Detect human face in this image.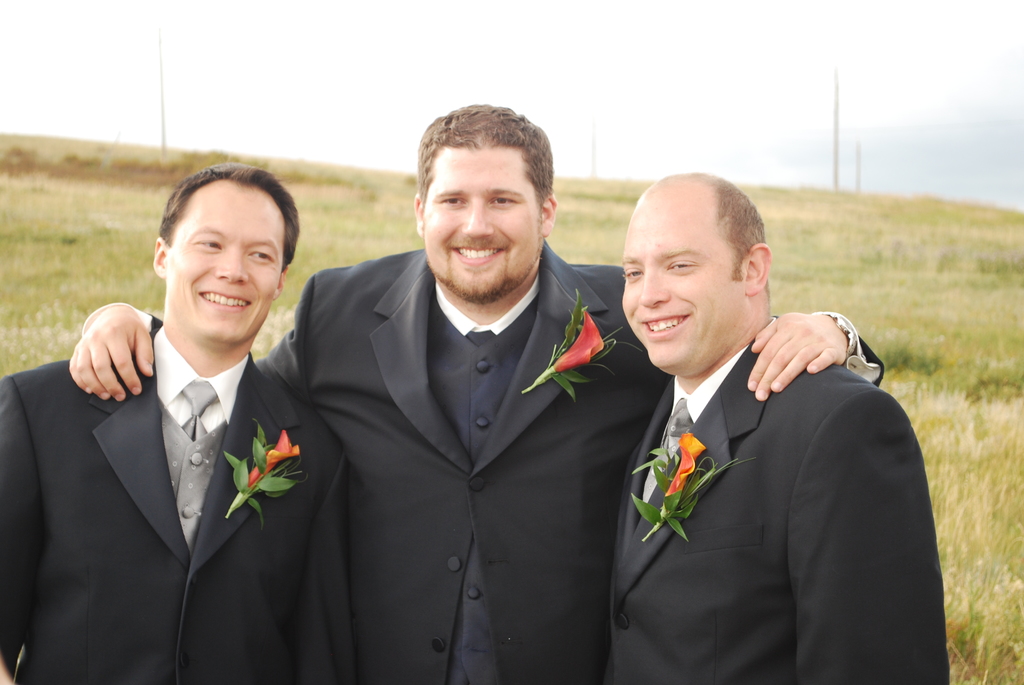
Detection: Rect(166, 183, 280, 342).
